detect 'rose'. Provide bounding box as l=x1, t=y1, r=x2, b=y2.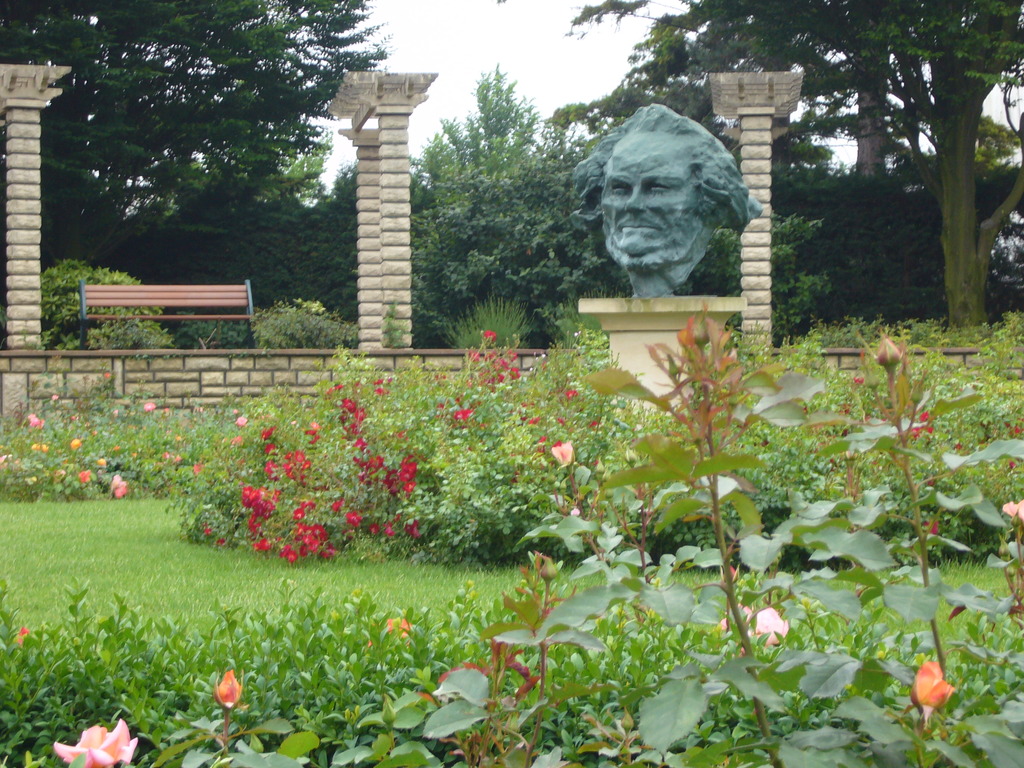
l=918, t=413, r=928, b=422.
